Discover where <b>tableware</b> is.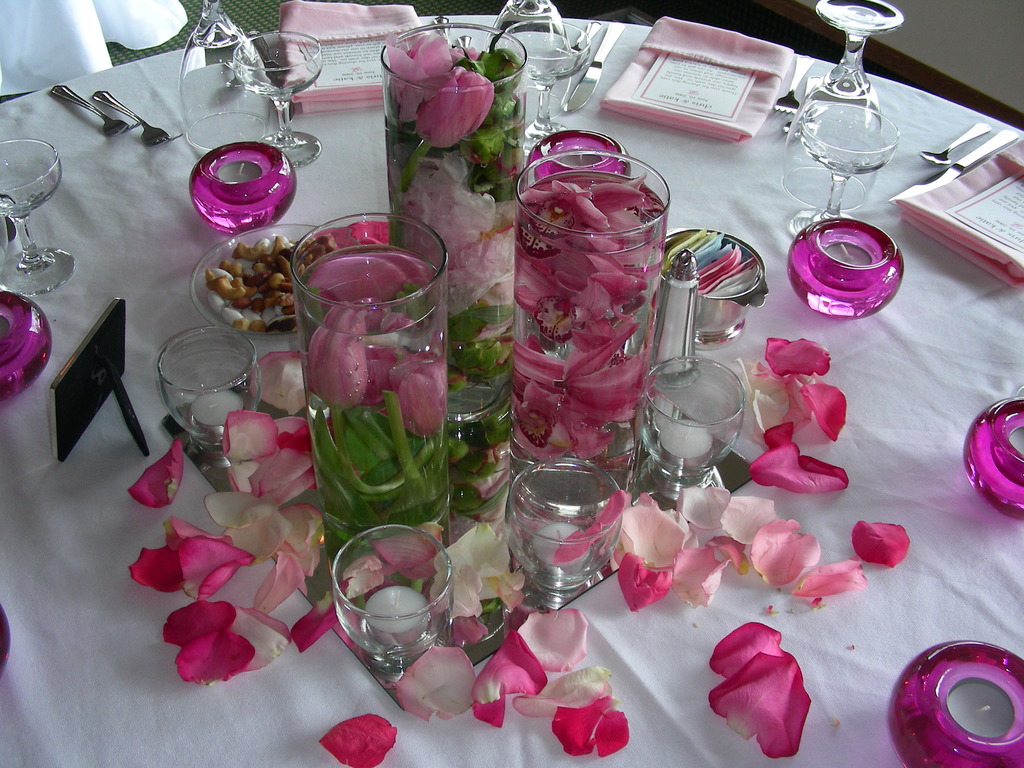
Discovered at box(509, 19, 573, 148).
